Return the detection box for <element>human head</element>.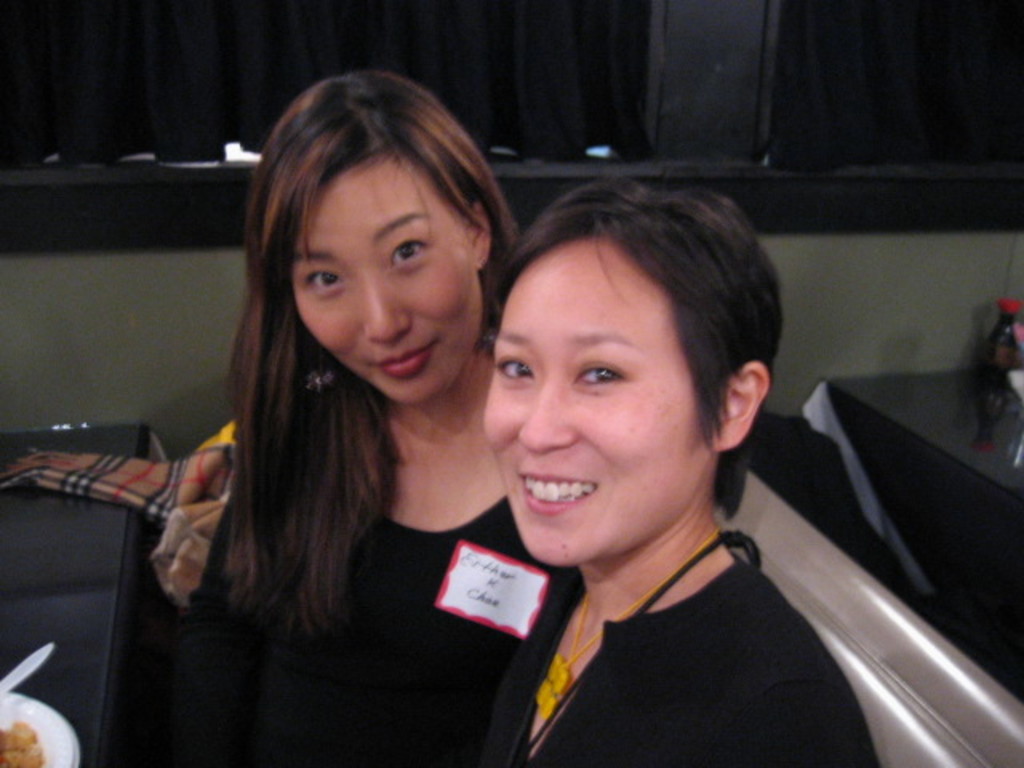
bbox=[246, 69, 515, 406].
